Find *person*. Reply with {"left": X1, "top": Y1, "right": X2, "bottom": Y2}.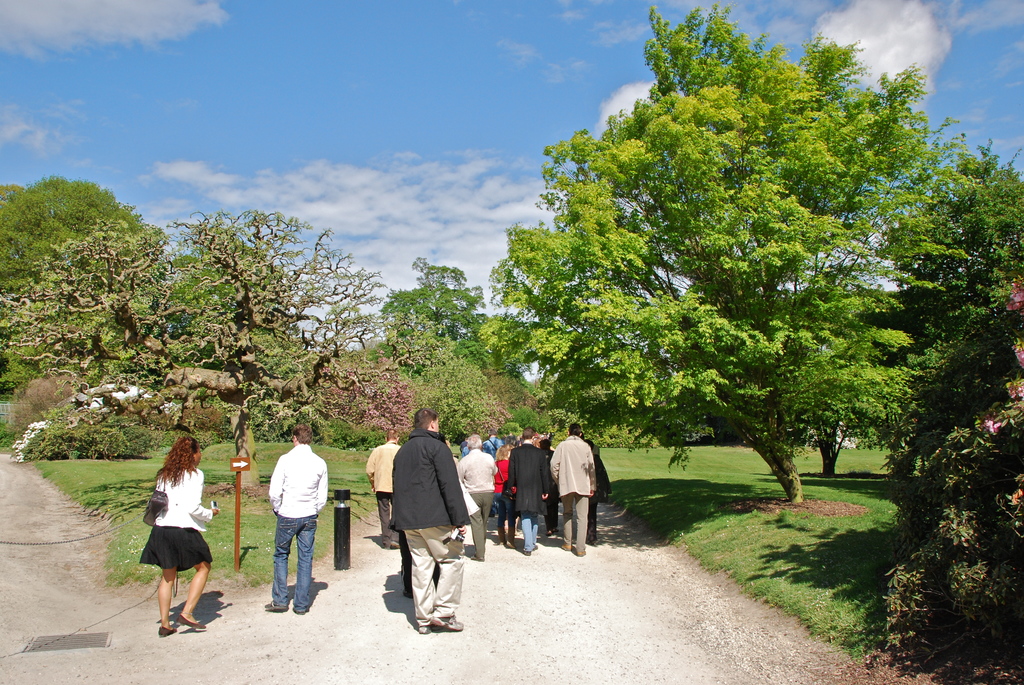
{"left": 458, "top": 432, "right": 496, "bottom": 560}.
